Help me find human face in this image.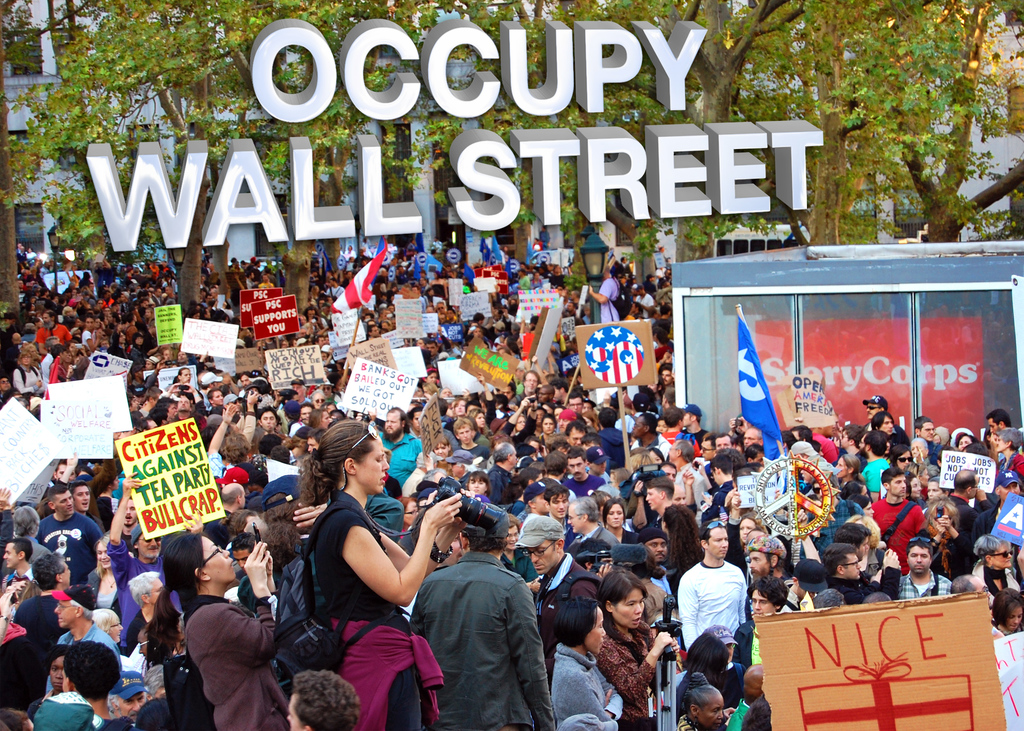
Found it: <box>457,402,466,417</box>.
